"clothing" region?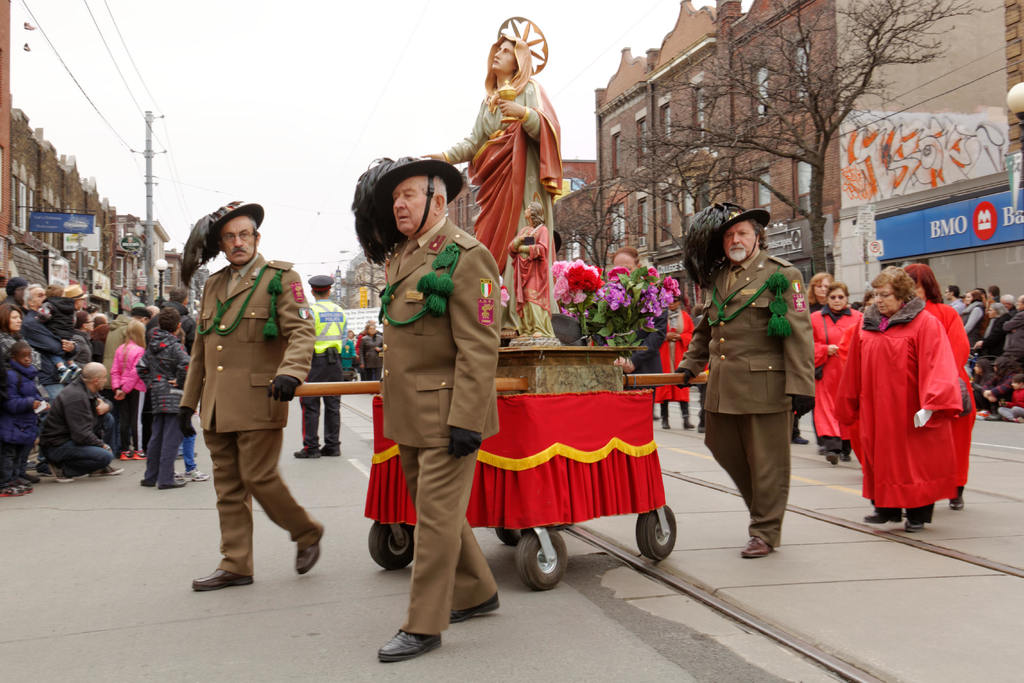
pyautogui.locateOnScreen(56, 384, 111, 453)
